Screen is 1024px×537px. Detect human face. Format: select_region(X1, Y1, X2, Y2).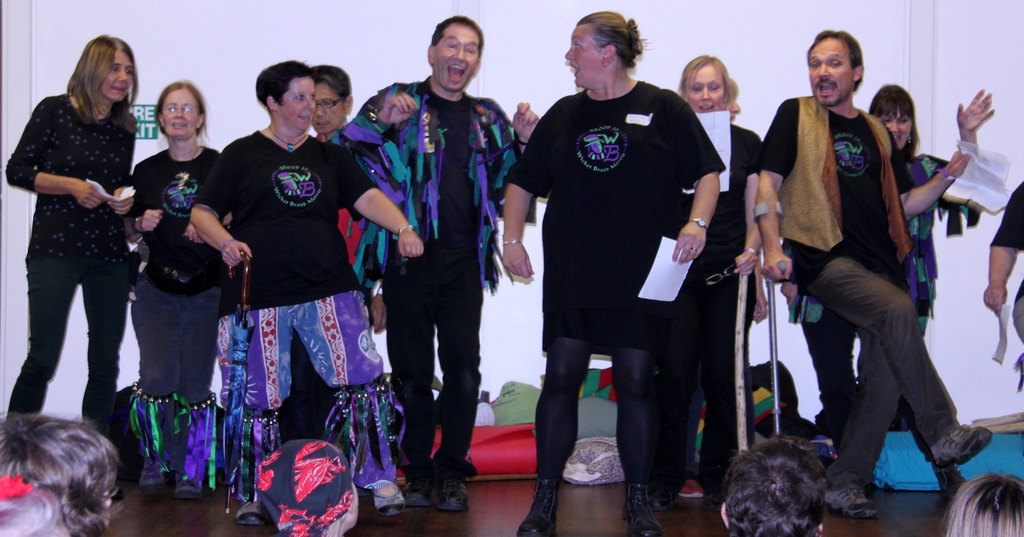
select_region(687, 63, 725, 113).
